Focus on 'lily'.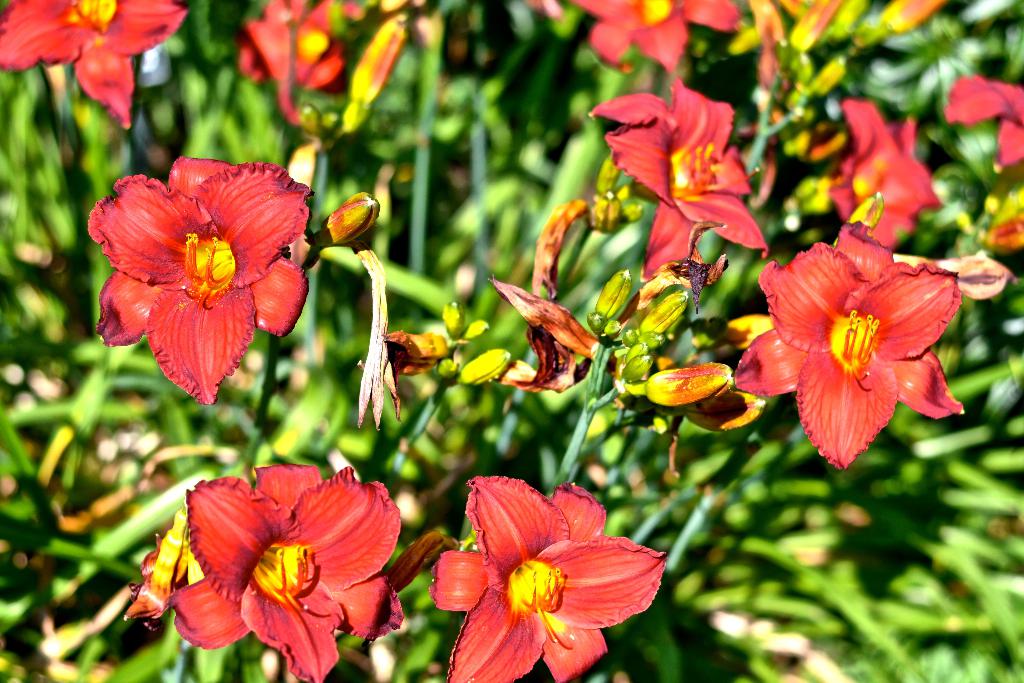
Focused at {"left": 937, "top": 78, "right": 1023, "bottom": 177}.
